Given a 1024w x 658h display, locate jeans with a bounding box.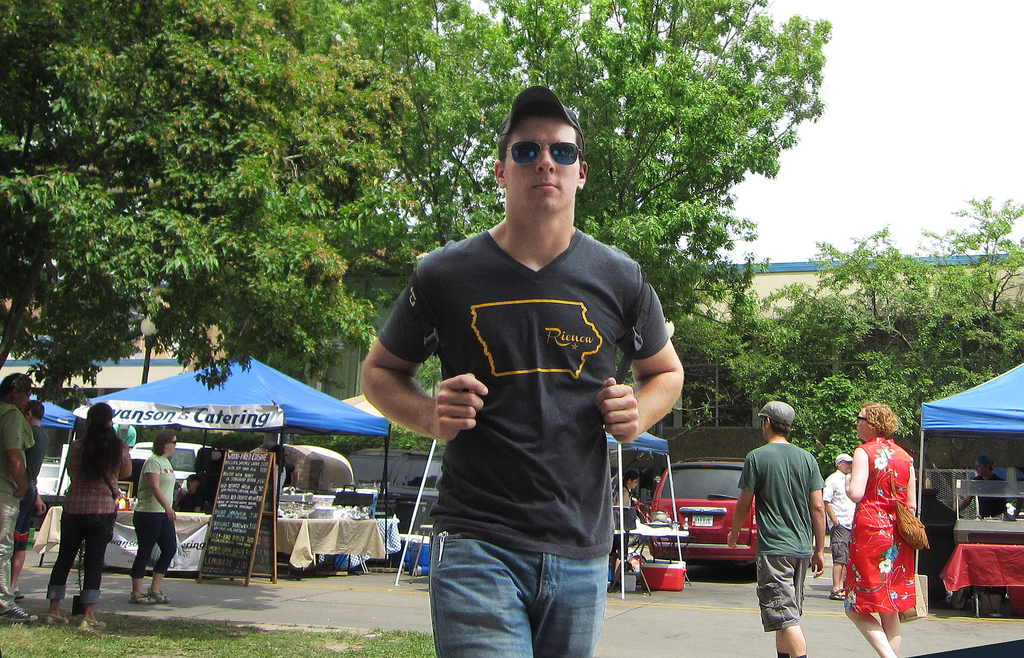
Located: region(47, 511, 119, 605).
